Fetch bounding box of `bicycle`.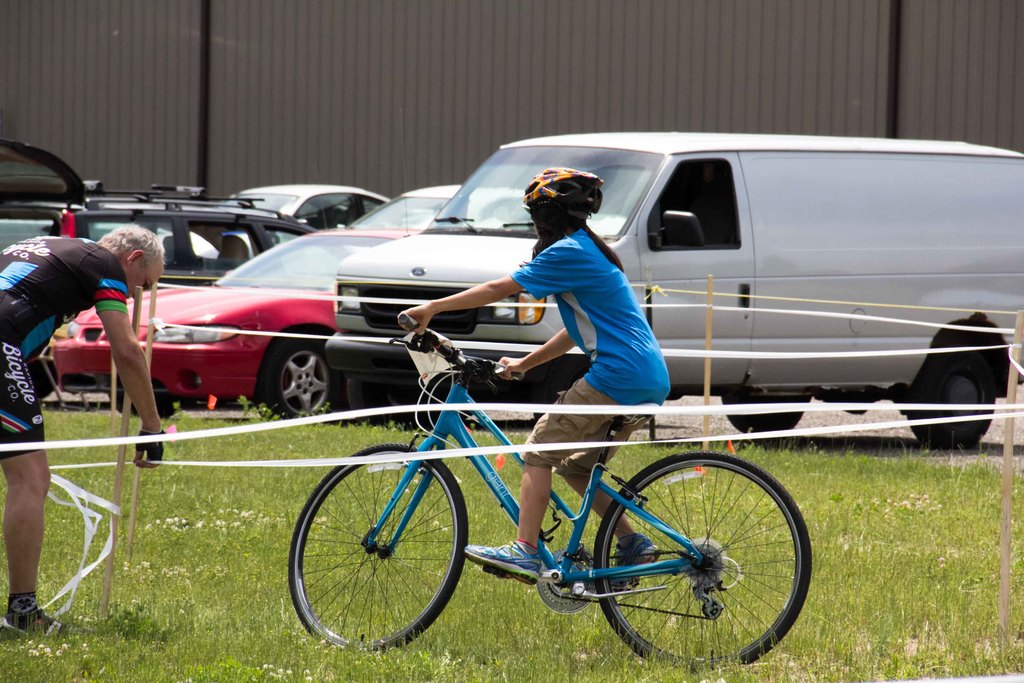
Bbox: [x1=291, y1=311, x2=812, y2=666].
